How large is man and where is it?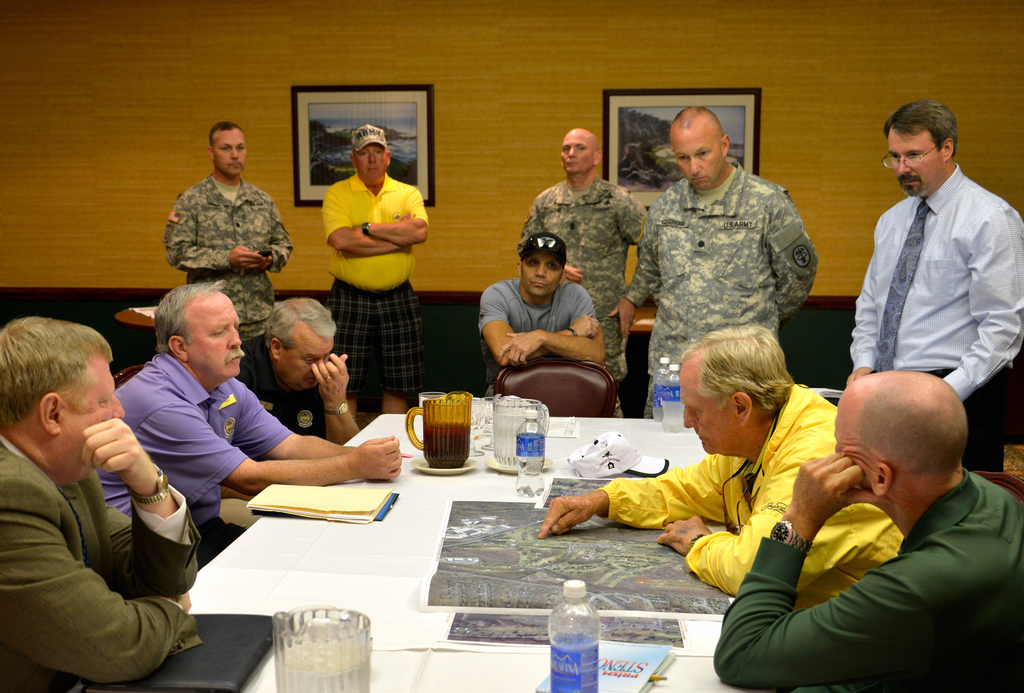
Bounding box: [246, 297, 362, 445].
